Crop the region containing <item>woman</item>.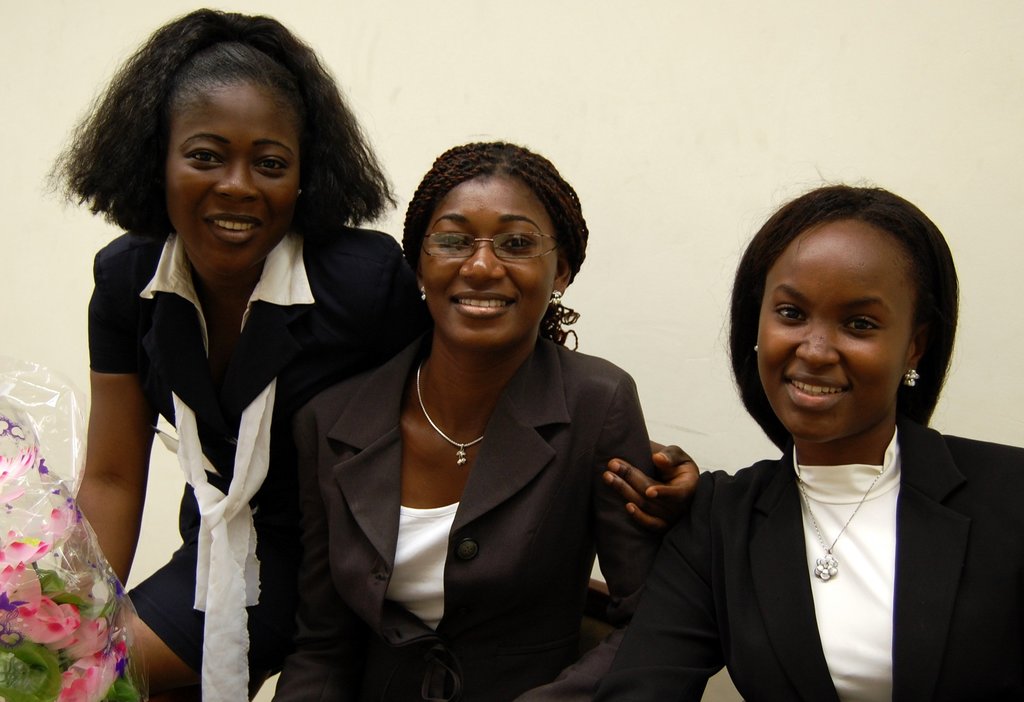
Crop region: <box>247,138,673,701</box>.
